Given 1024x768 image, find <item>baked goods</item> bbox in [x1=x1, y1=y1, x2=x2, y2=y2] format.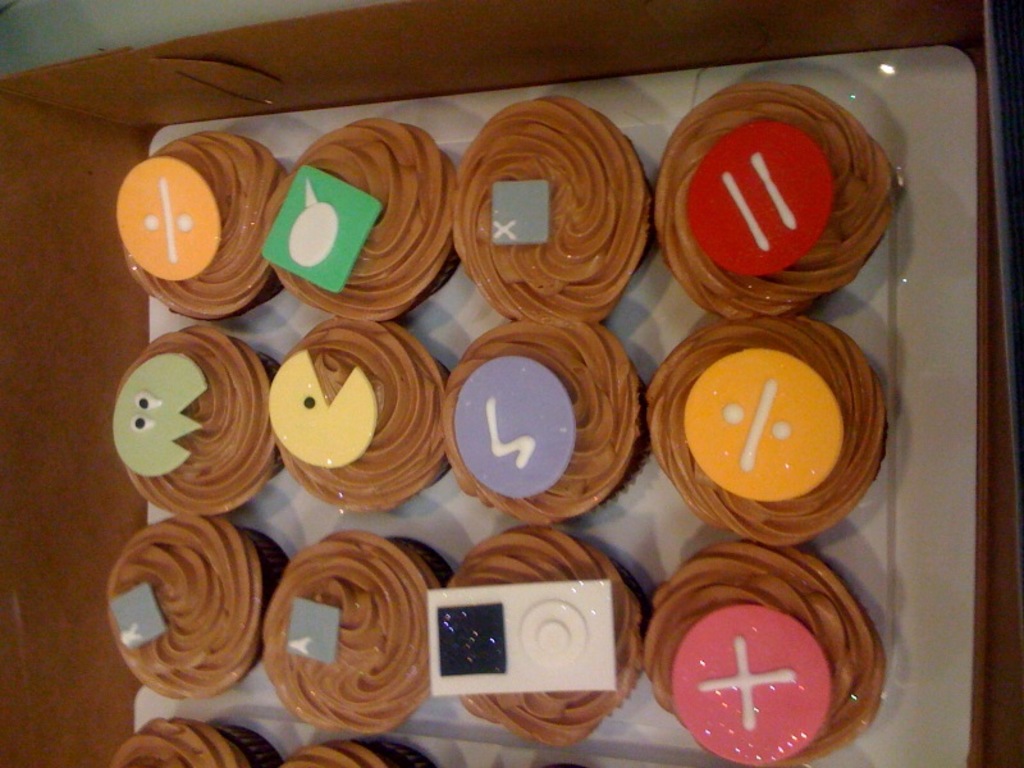
[x1=278, y1=737, x2=439, y2=767].
